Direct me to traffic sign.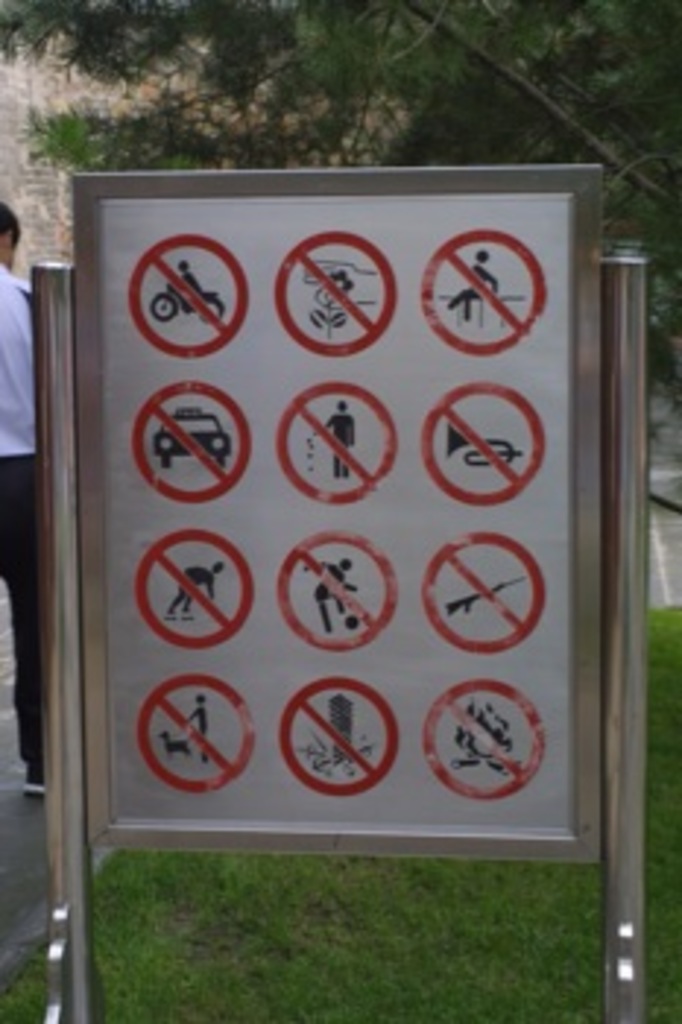
Direction: region(129, 237, 243, 357).
